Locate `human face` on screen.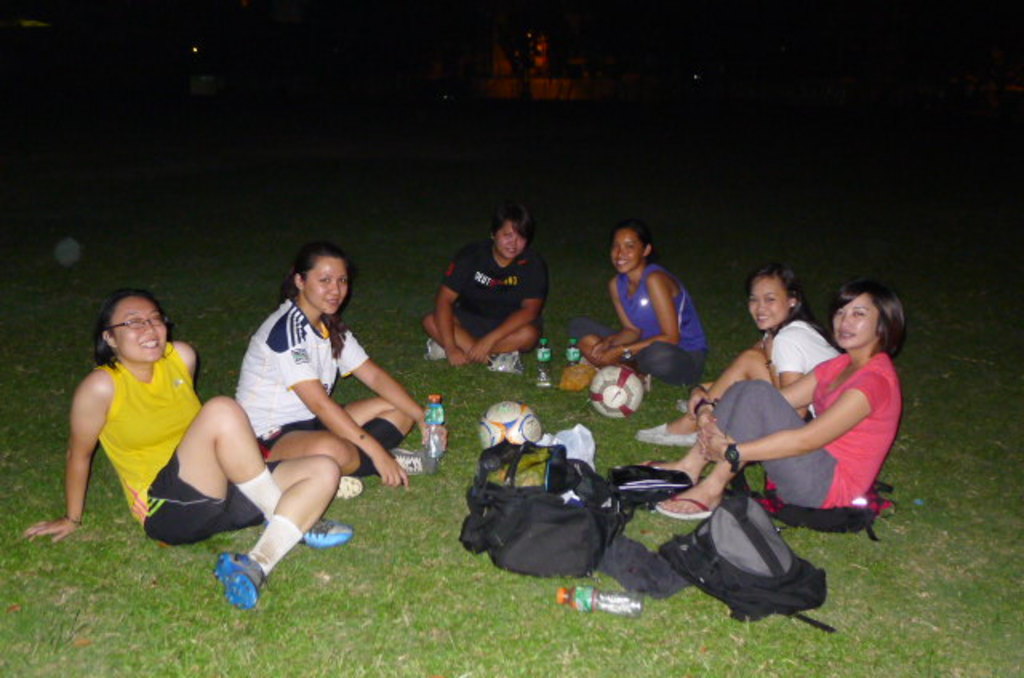
On screen at (746, 278, 789, 326).
